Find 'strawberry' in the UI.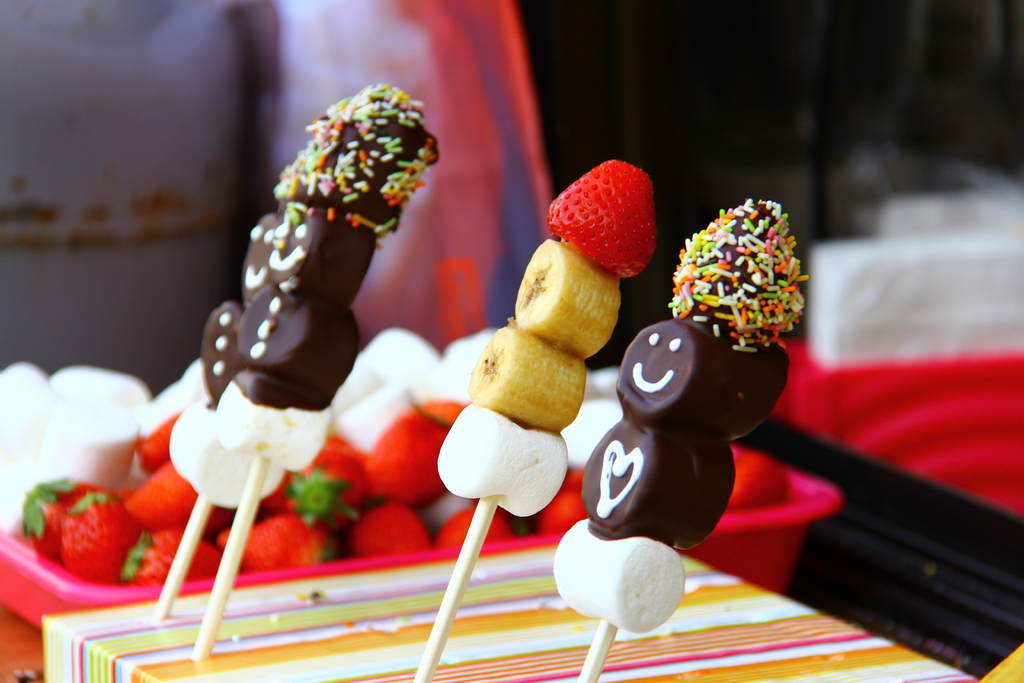
UI element at pyautogui.locateOnScreen(220, 515, 321, 580).
